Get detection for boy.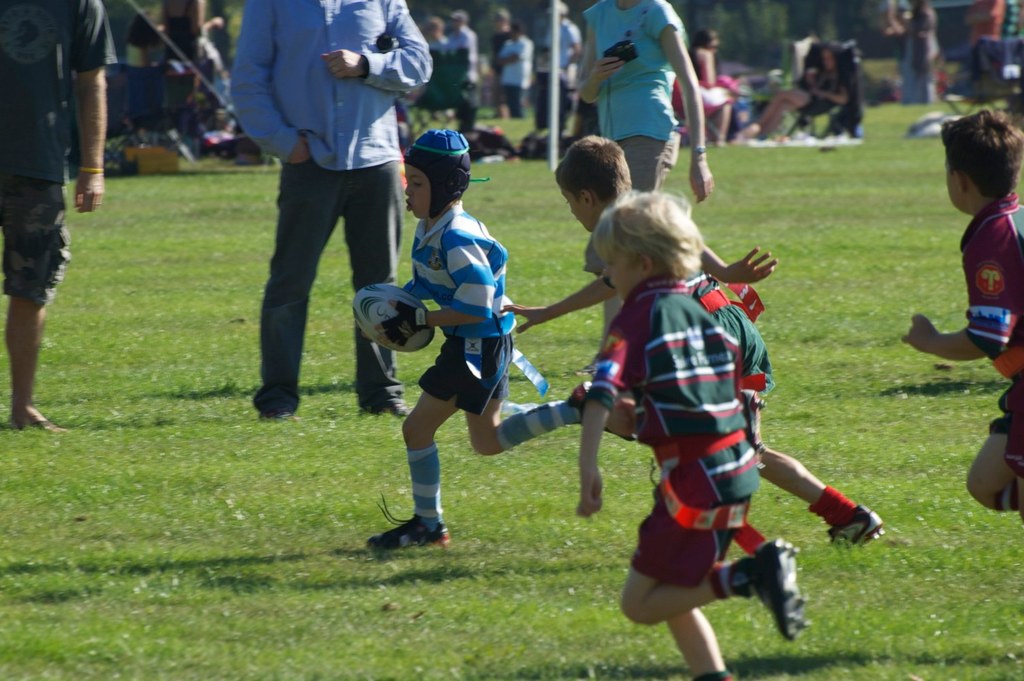
Detection: [x1=577, y1=187, x2=823, y2=680].
